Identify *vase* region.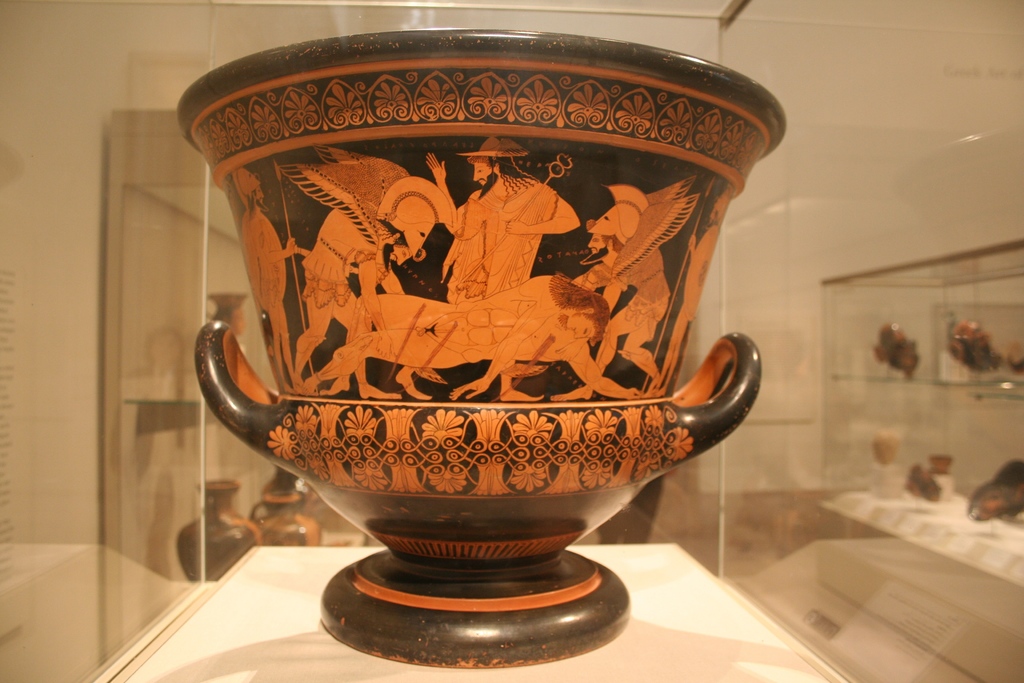
Region: l=175, t=26, r=789, b=670.
